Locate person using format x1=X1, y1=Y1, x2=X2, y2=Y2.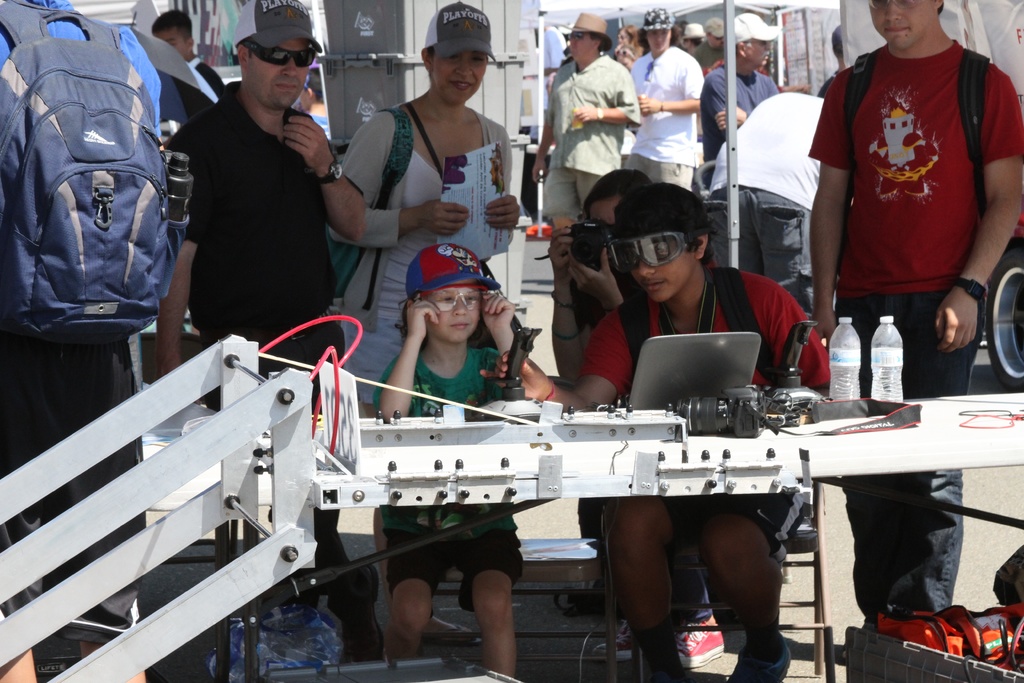
x1=671, y1=21, x2=698, y2=74.
